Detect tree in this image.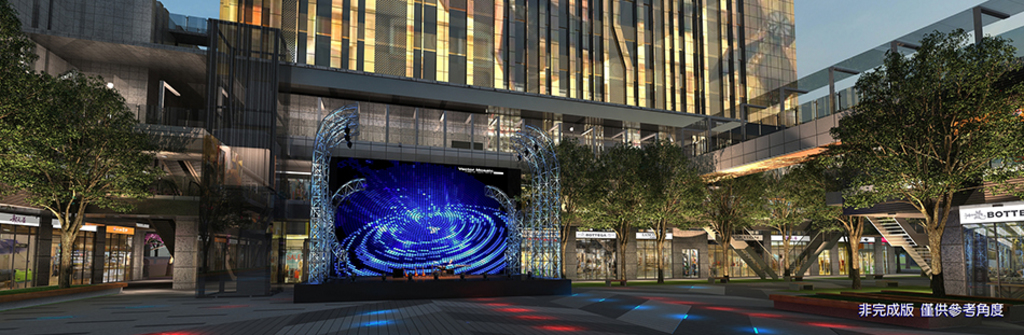
Detection: region(0, 71, 167, 295).
